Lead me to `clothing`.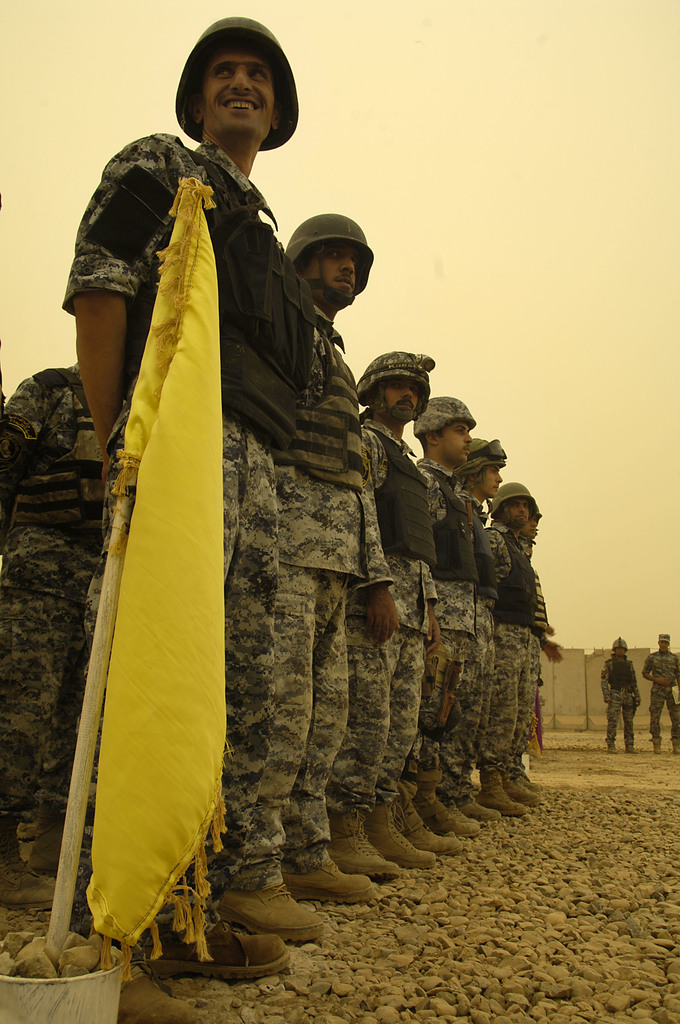
Lead to <bbox>603, 652, 642, 745</bbox>.
